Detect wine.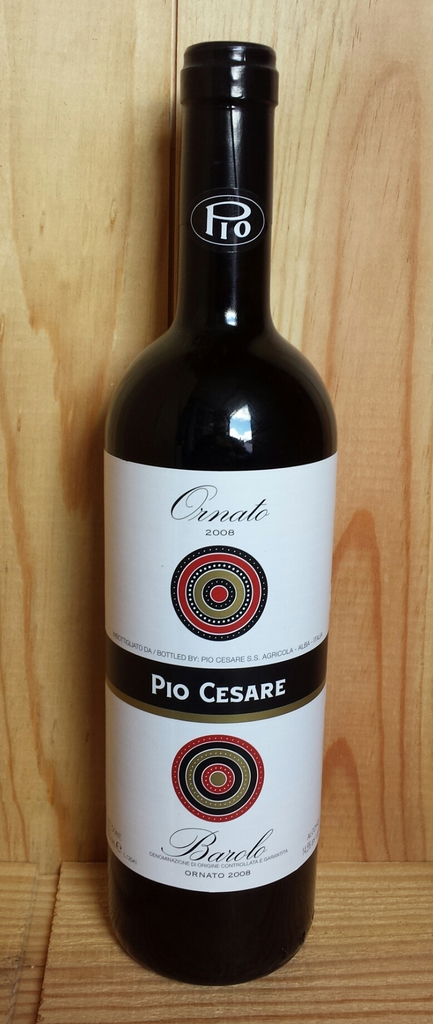
Detected at 92/36/336/981.
